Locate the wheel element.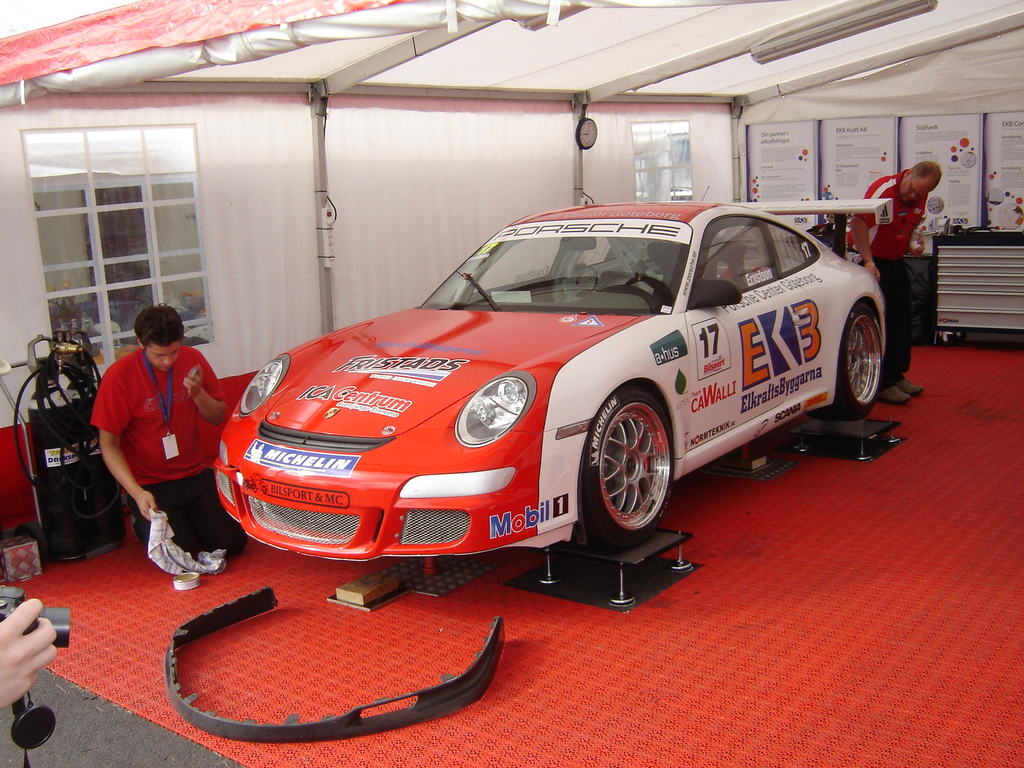
Element bbox: left=588, top=408, right=668, bottom=552.
